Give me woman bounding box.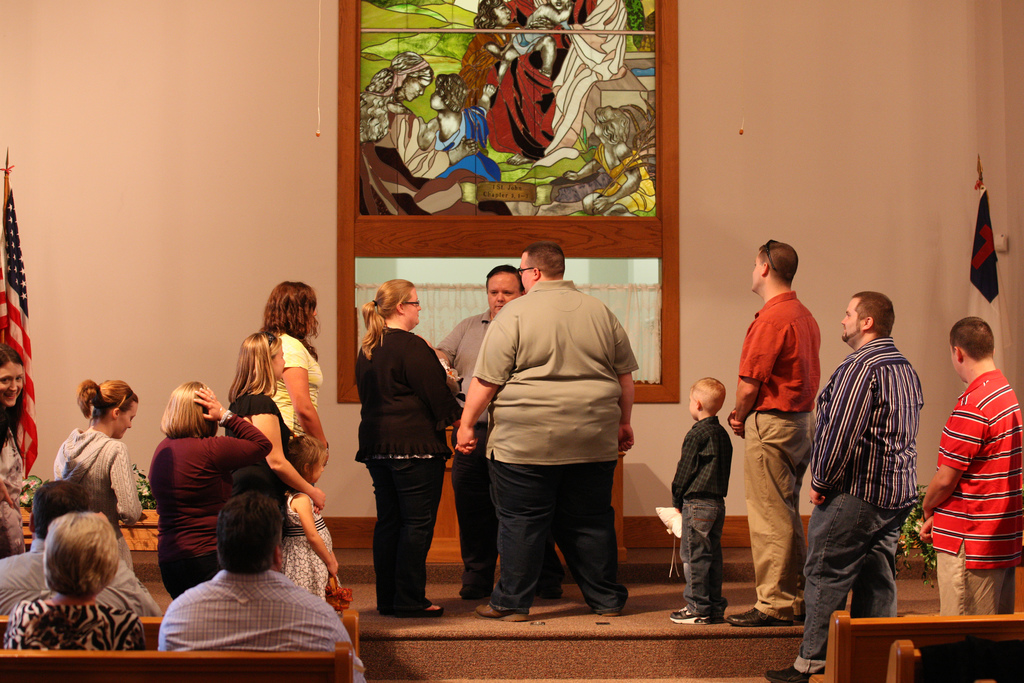
locate(1, 340, 28, 557).
